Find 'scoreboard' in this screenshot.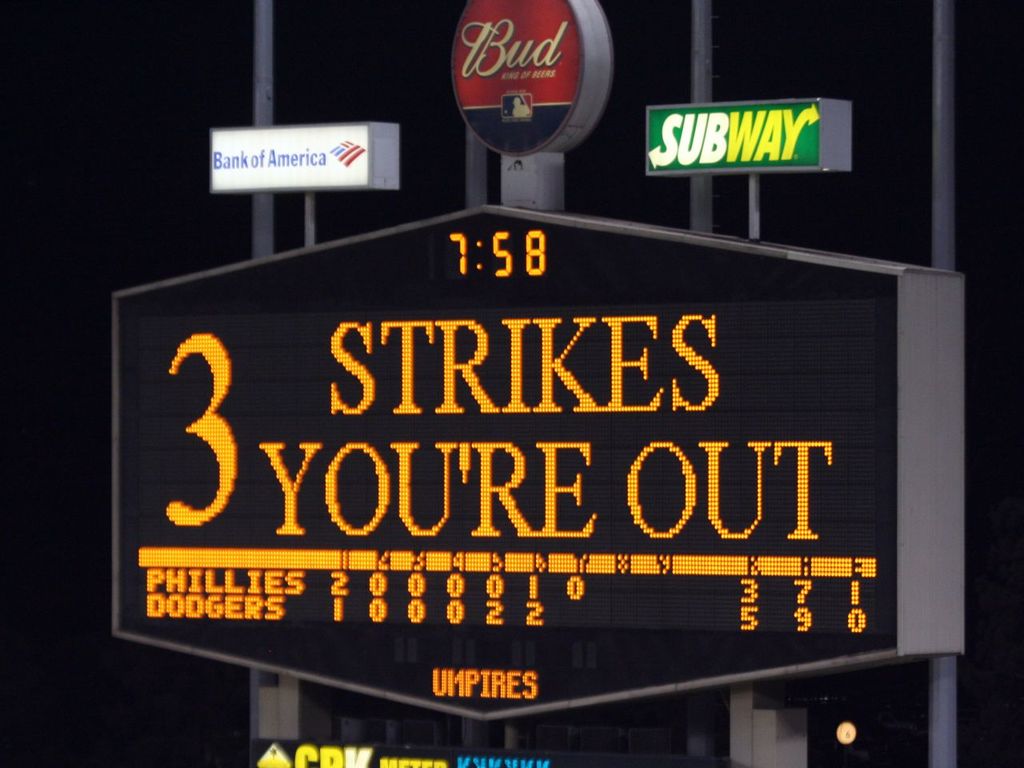
The bounding box for 'scoreboard' is [left=84, top=152, right=931, bottom=738].
